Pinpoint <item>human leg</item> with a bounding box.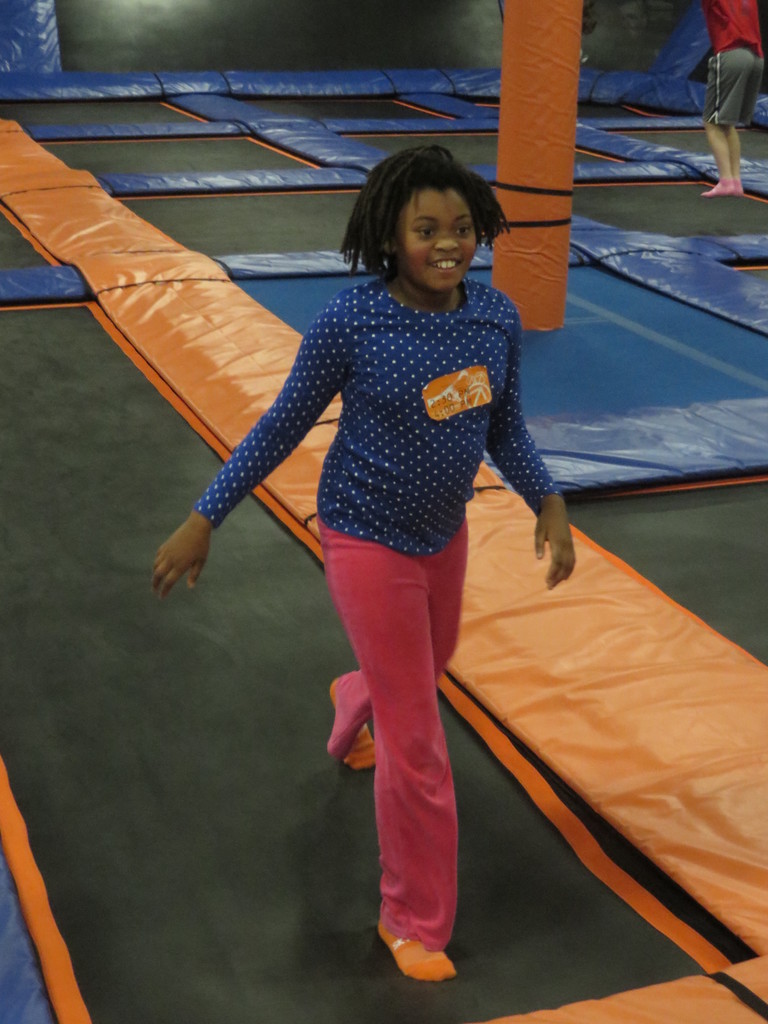
<region>386, 188, 474, 302</region>.
